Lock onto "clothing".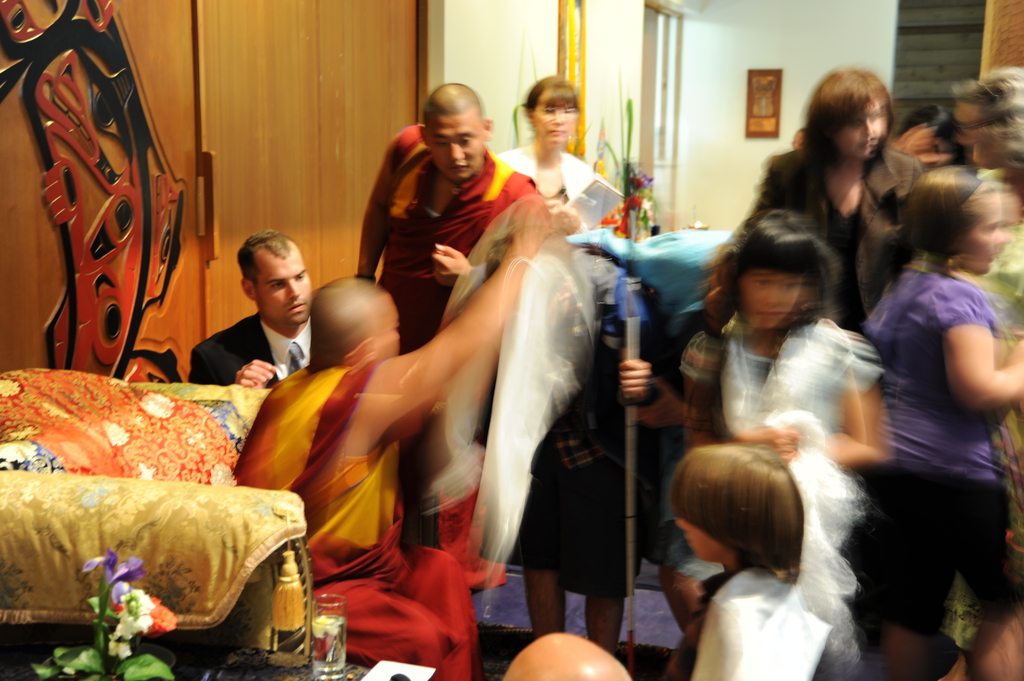
Locked: (234,365,481,680).
